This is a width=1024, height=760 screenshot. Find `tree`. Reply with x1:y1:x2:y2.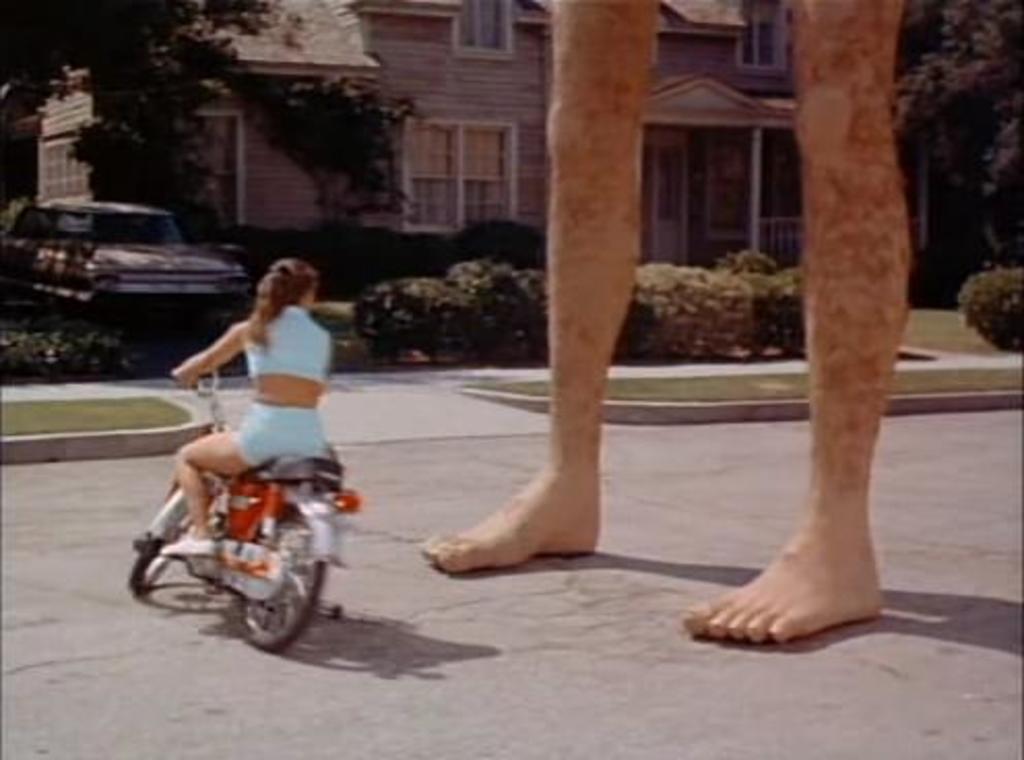
869:0:1018:225.
